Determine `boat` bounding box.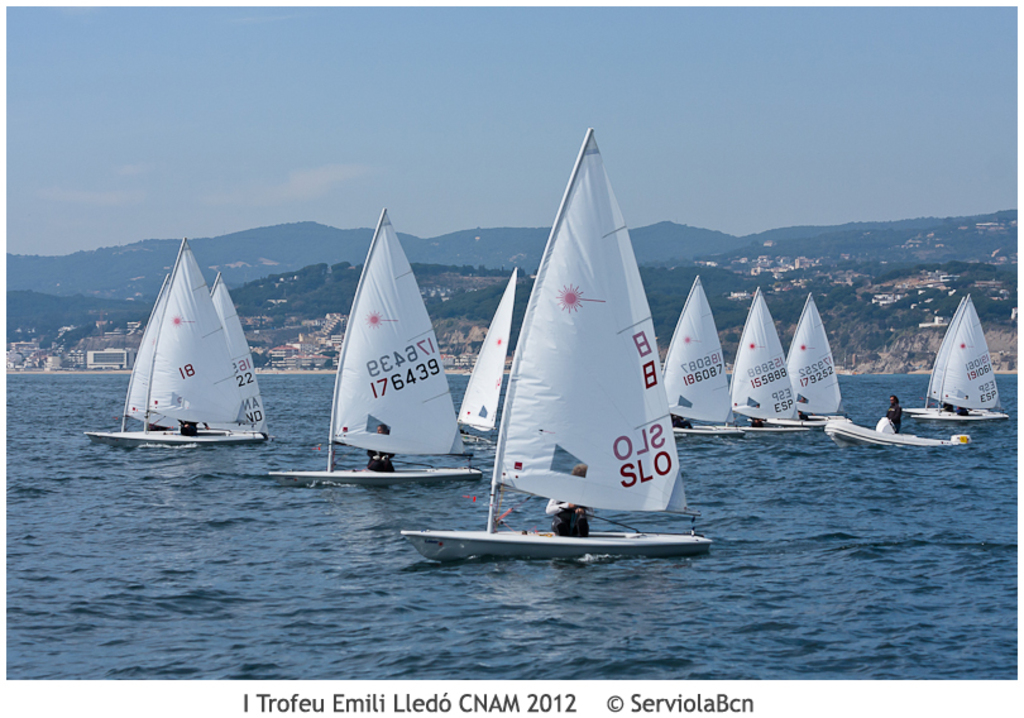
Determined: box=[455, 272, 522, 451].
